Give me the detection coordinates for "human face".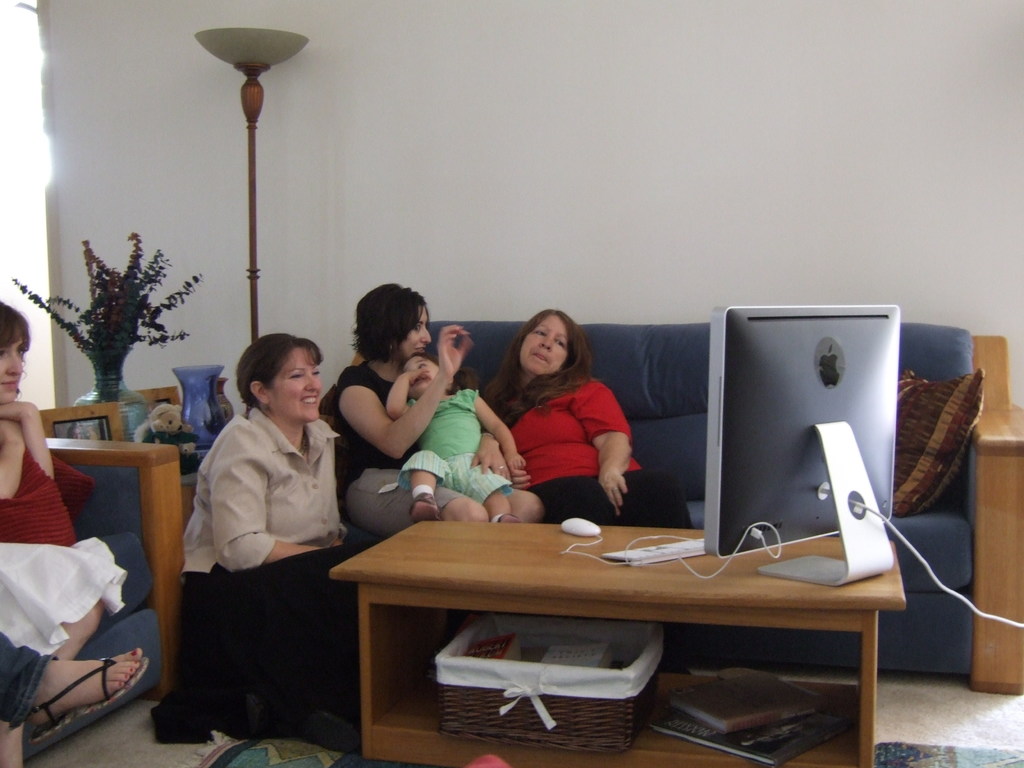
{"x1": 0, "y1": 342, "x2": 24, "y2": 400}.
